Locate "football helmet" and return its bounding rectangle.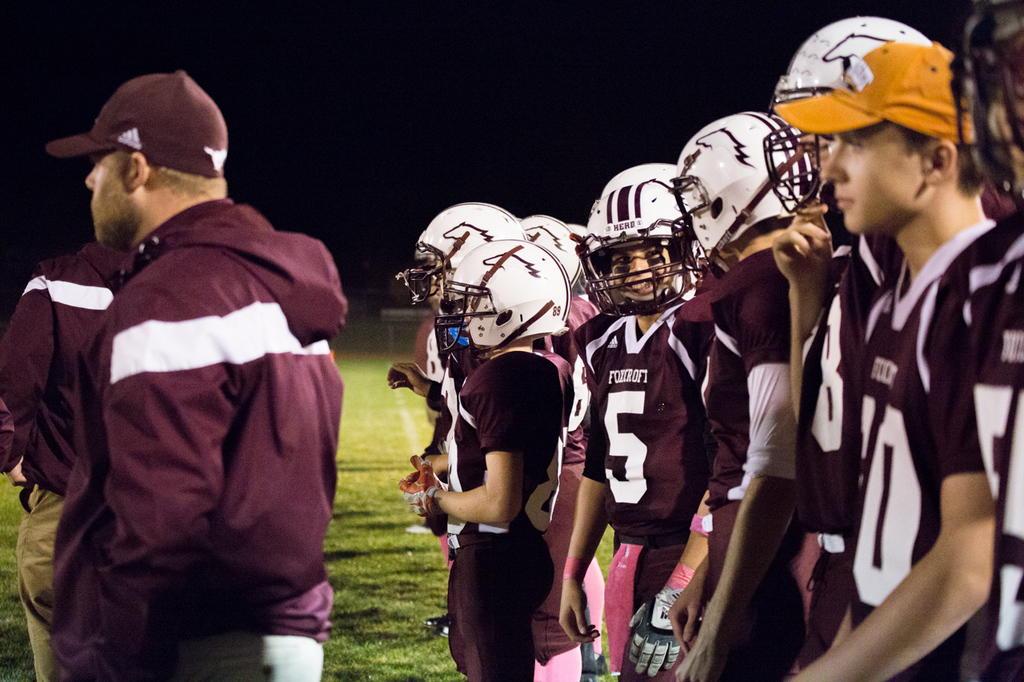
bbox(572, 164, 716, 319).
